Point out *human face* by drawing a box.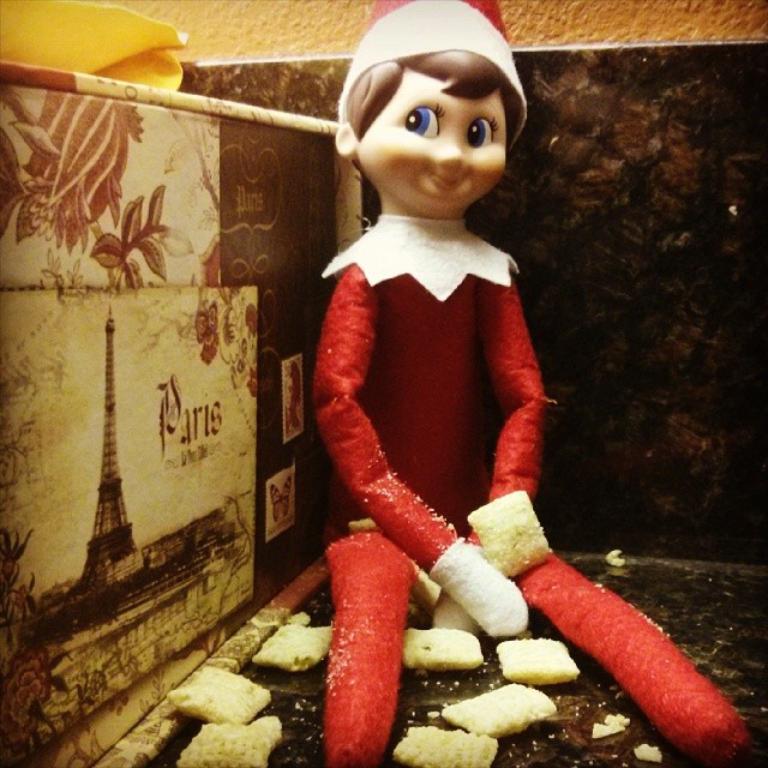
box(359, 71, 504, 215).
